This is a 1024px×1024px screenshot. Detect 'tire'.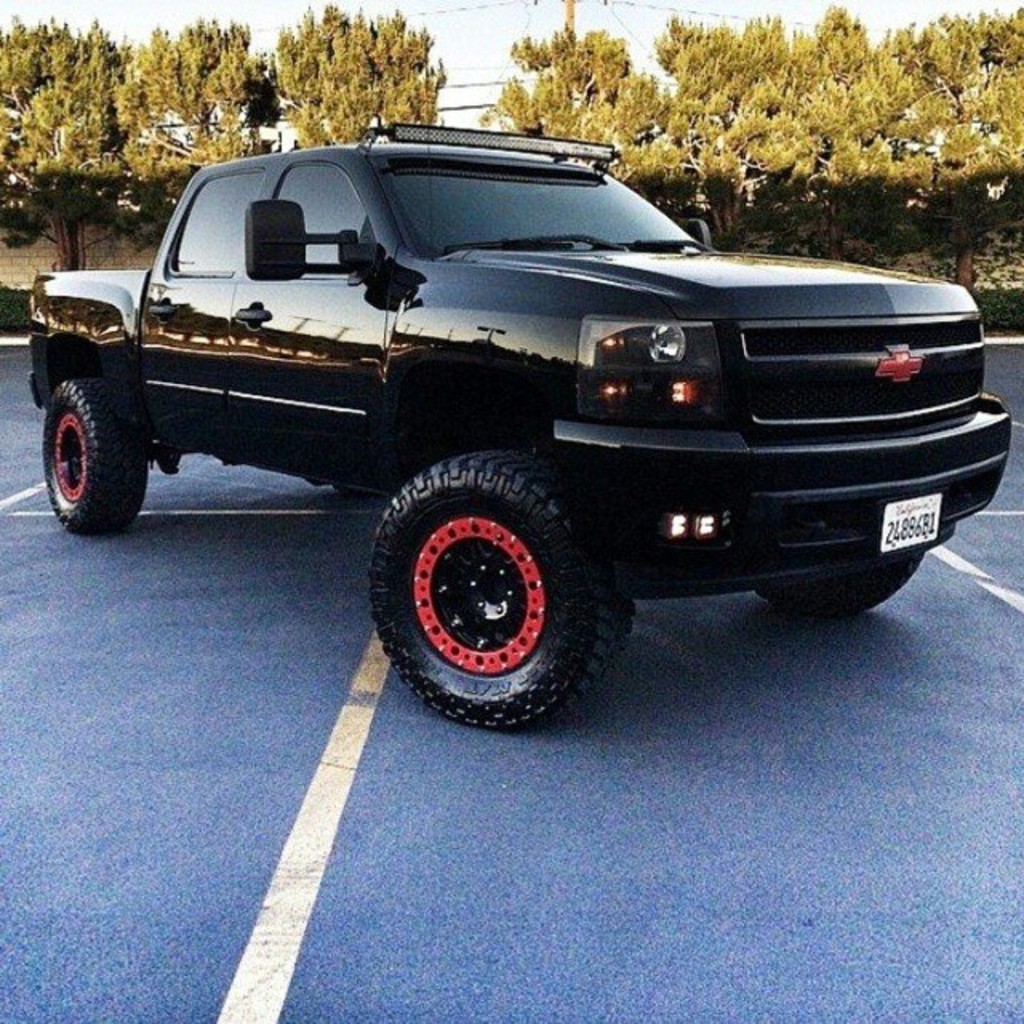
region(755, 550, 925, 610).
